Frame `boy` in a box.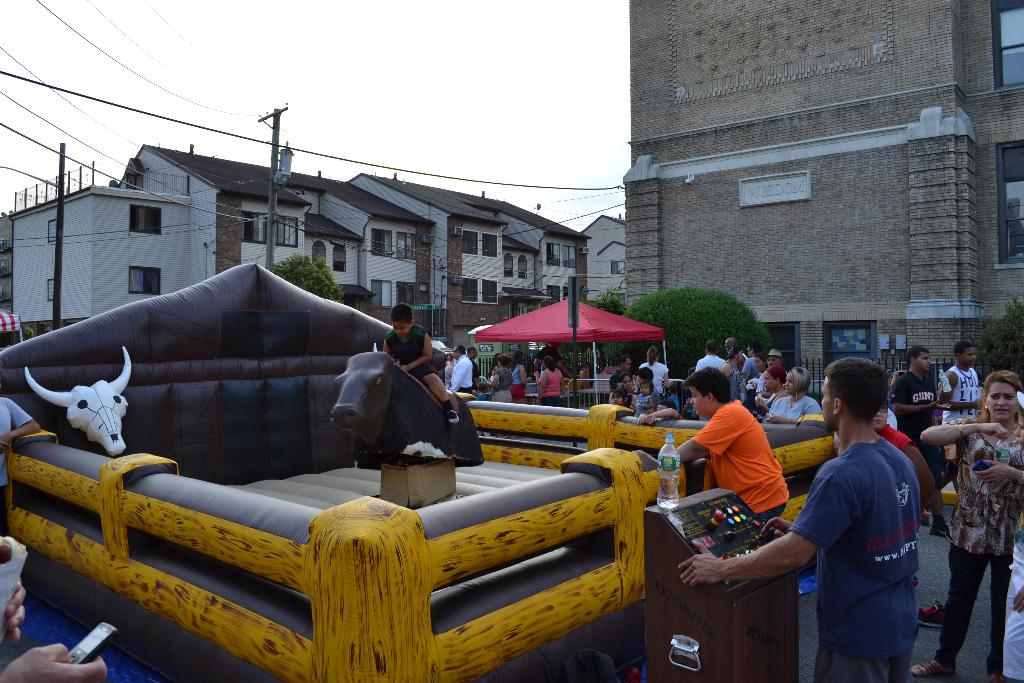
box(666, 365, 797, 525).
